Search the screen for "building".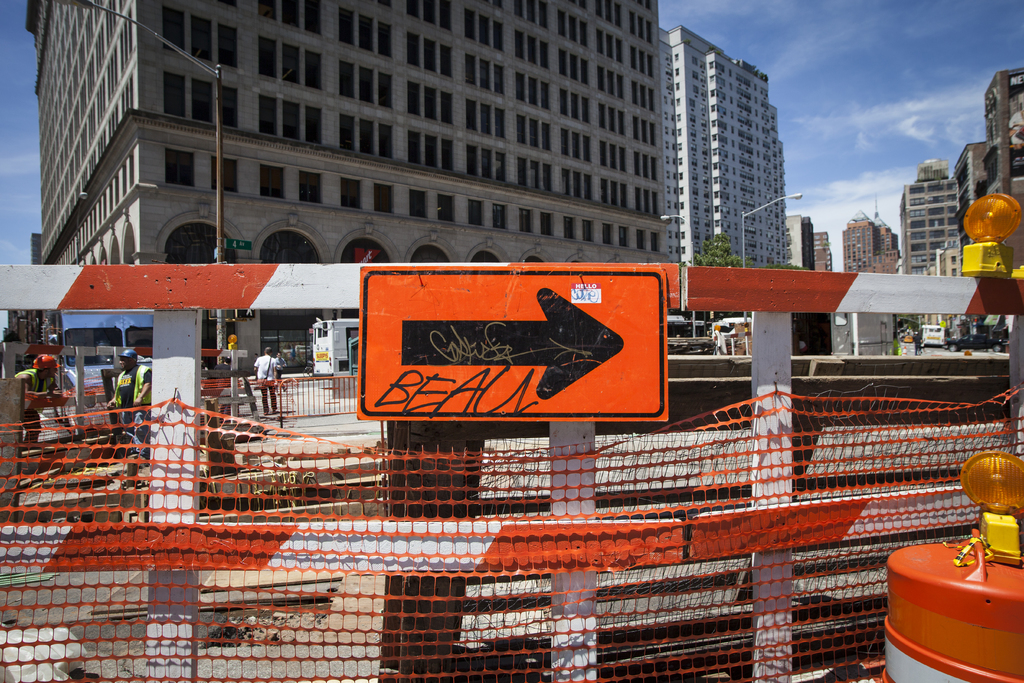
Found at 24 0 674 261.
